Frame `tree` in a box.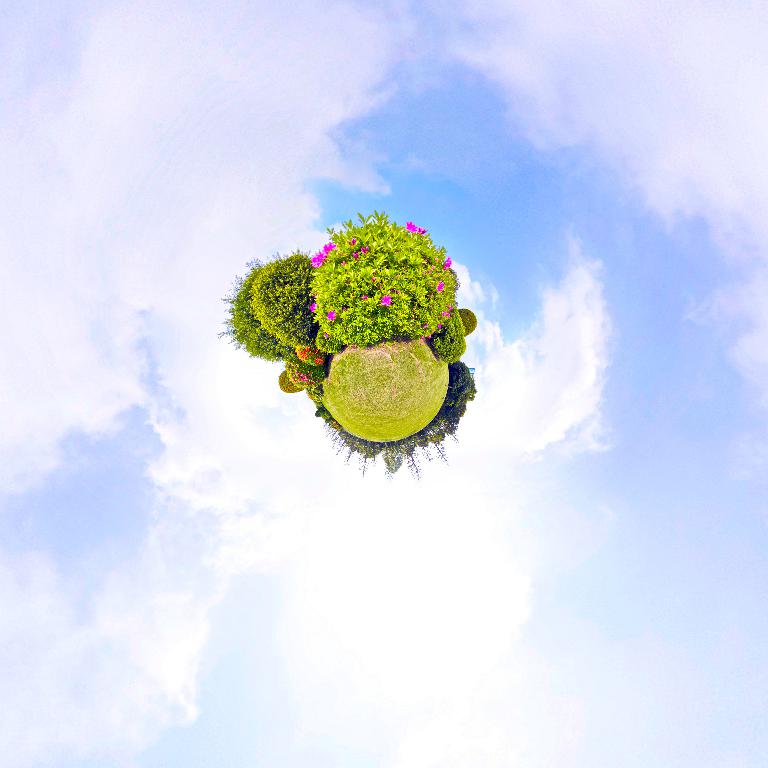
crop(247, 206, 482, 433).
